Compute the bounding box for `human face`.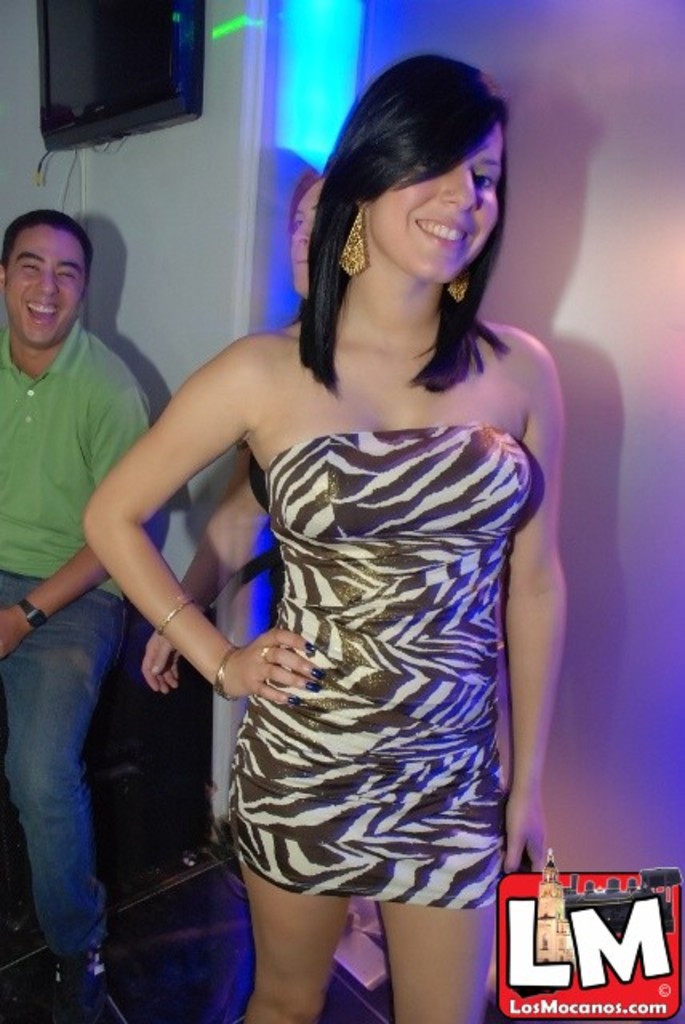
box(0, 219, 78, 349).
